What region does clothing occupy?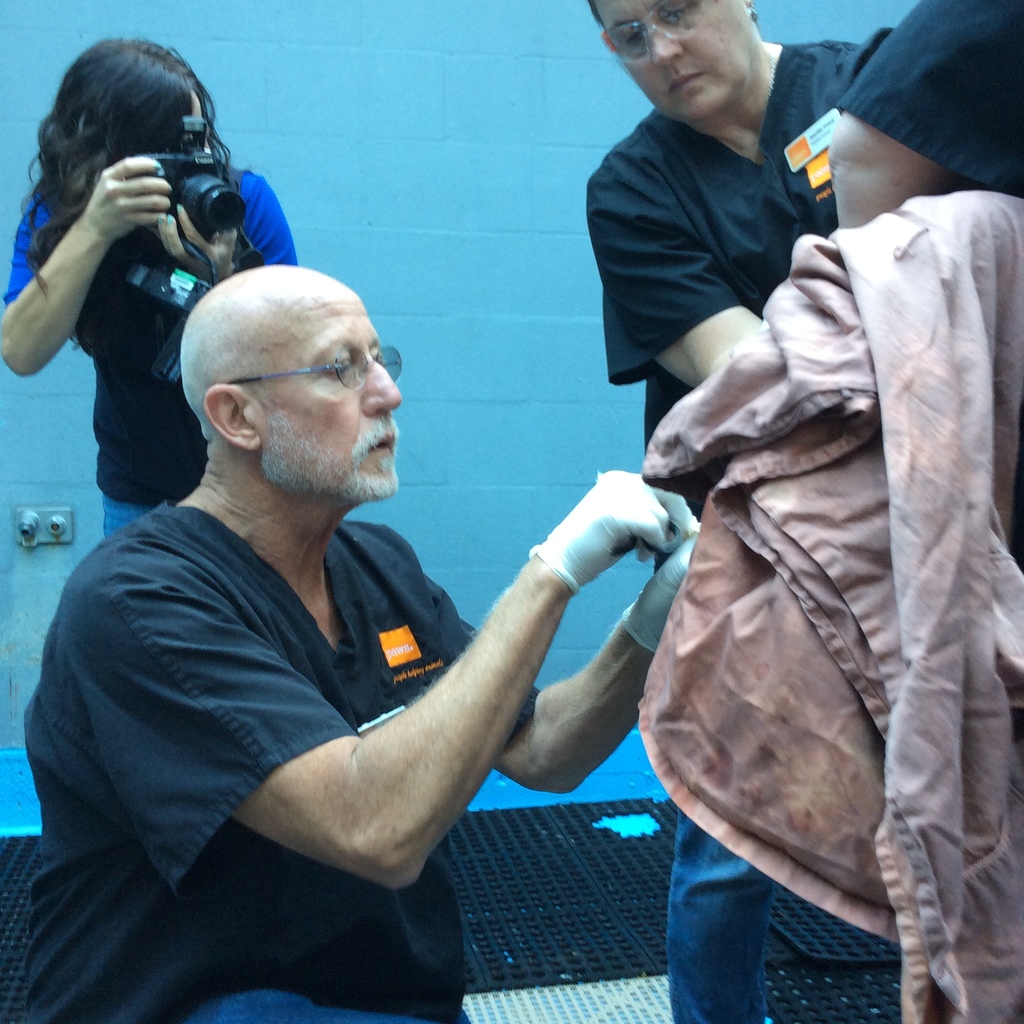
<region>826, 4, 1023, 202</region>.
